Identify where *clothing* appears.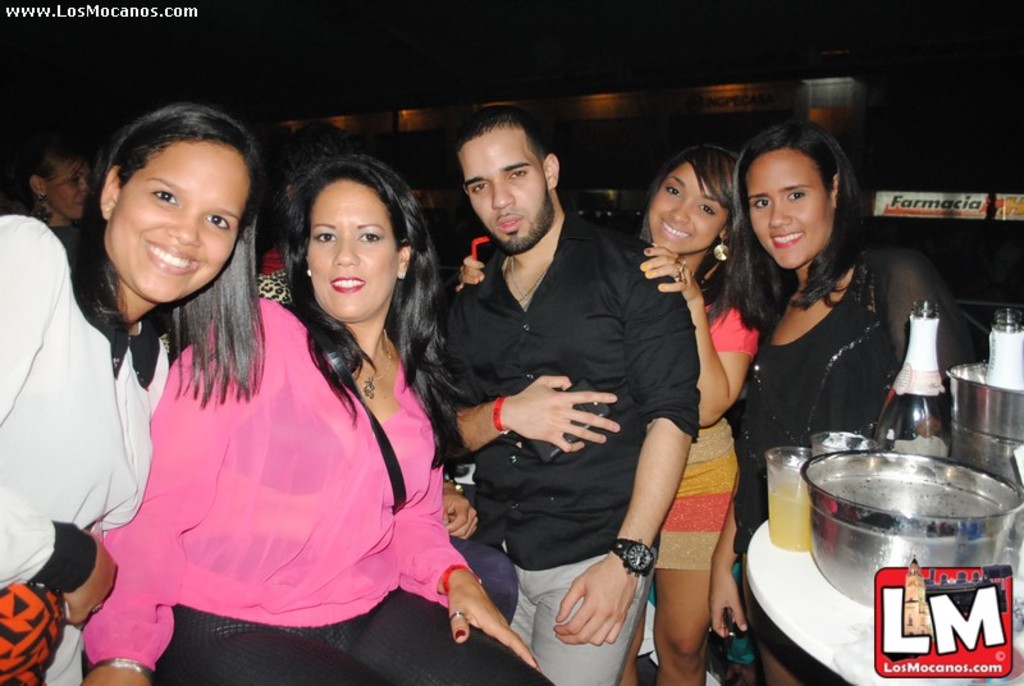
Appears at 718,244,950,550.
